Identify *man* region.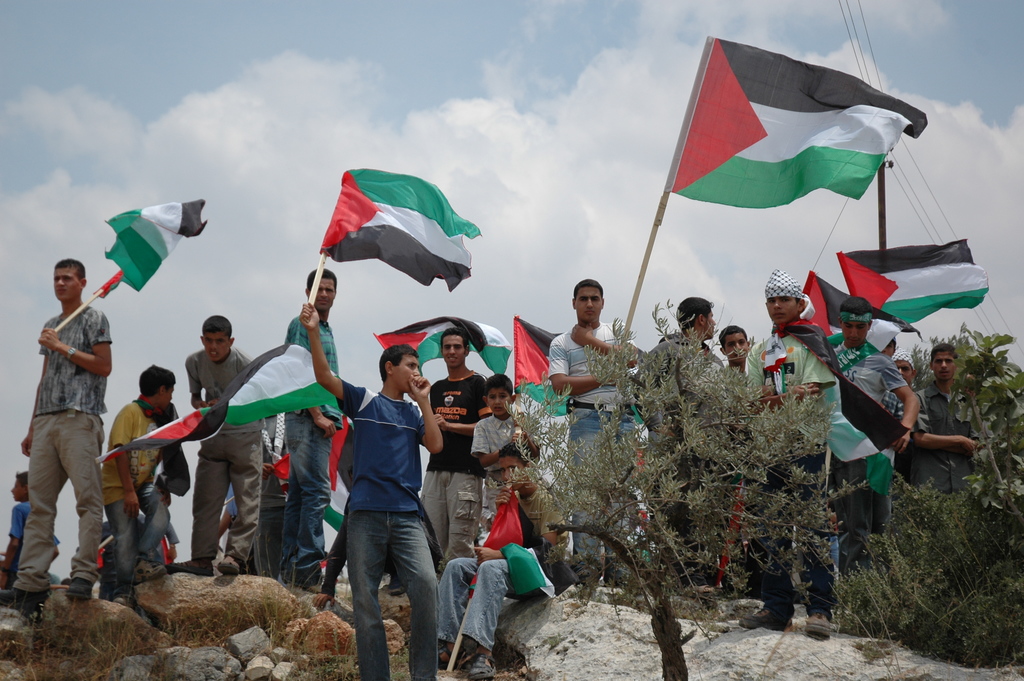
Region: {"left": 899, "top": 343, "right": 981, "bottom": 500}.
